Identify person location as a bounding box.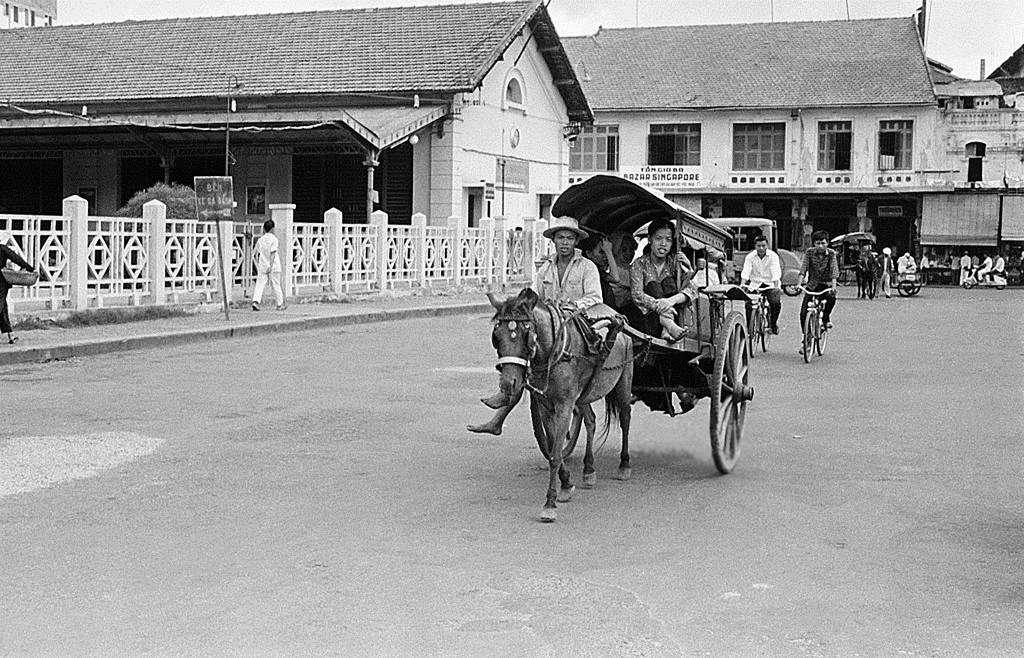
(left=915, top=255, right=932, bottom=286).
